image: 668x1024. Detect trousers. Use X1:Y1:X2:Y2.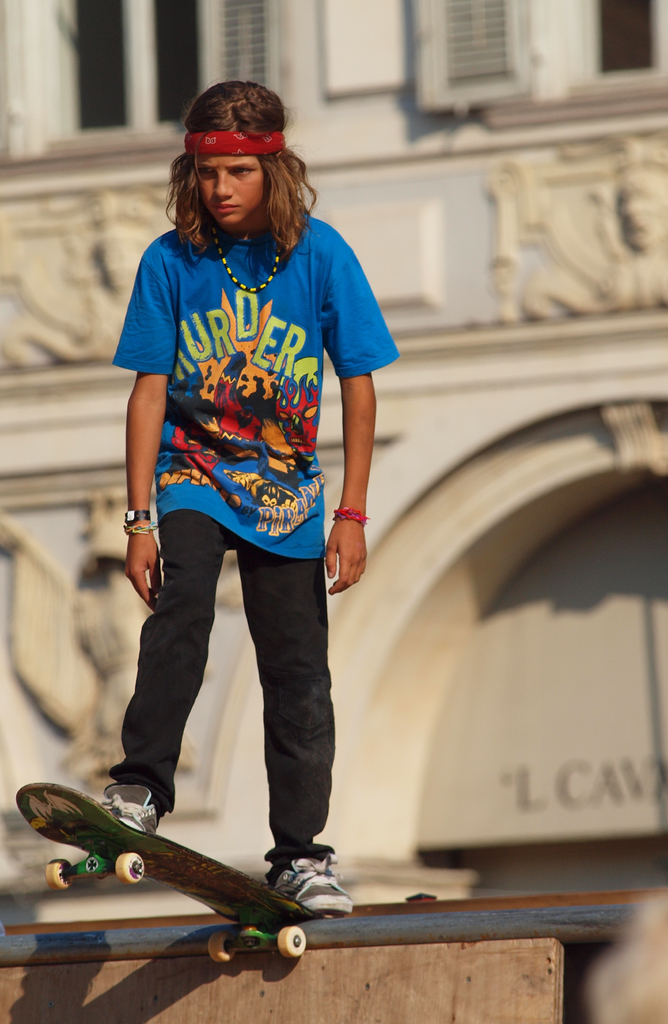
113:500:343:894.
